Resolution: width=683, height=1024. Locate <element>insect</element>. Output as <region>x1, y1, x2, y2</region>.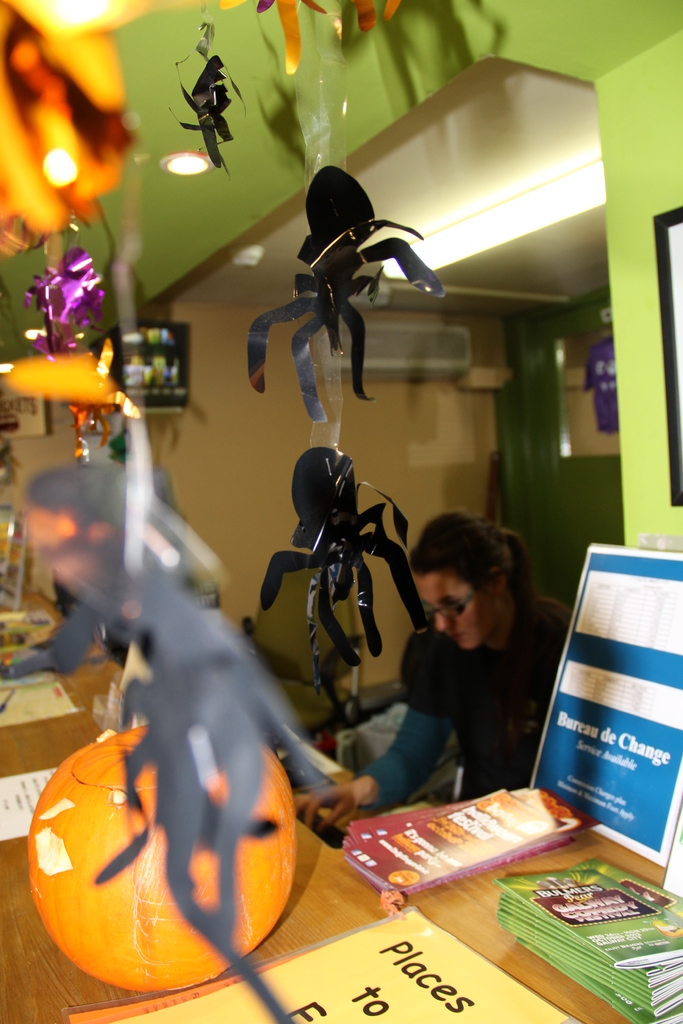
<region>244, 169, 446, 415</region>.
